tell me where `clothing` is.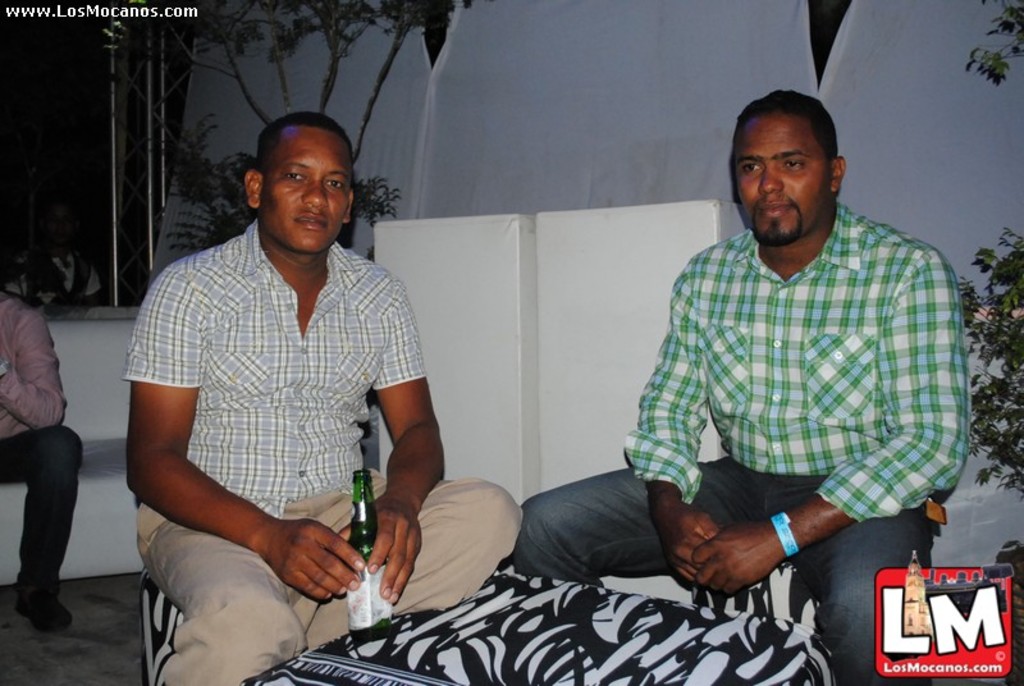
`clothing` is at <box>0,287,84,605</box>.
